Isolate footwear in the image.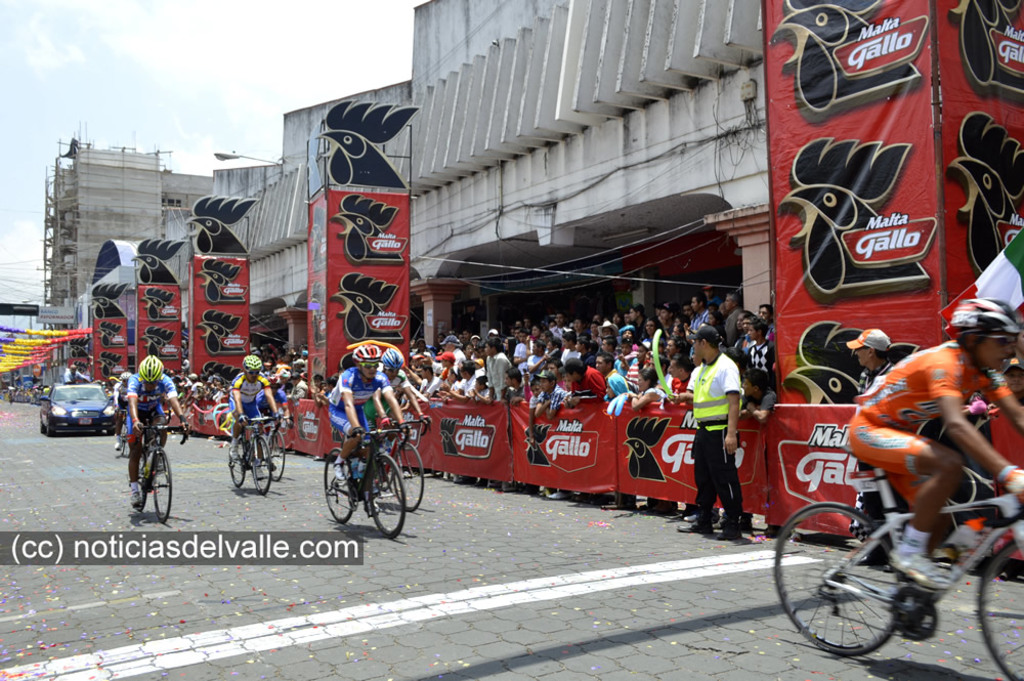
Isolated region: bbox(639, 501, 667, 513).
